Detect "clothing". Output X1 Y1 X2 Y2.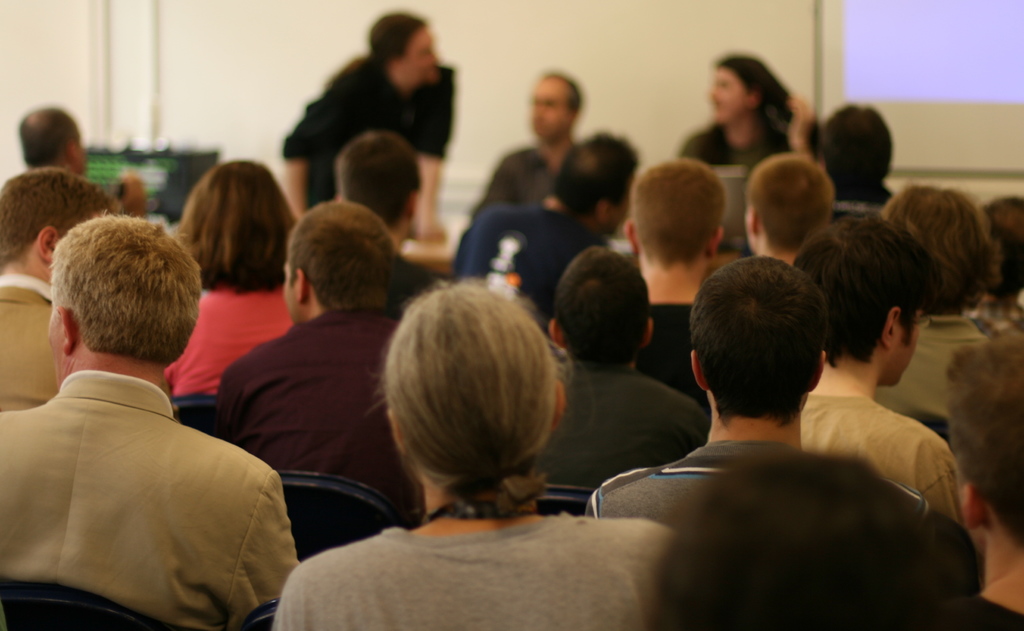
829 183 899 229.
